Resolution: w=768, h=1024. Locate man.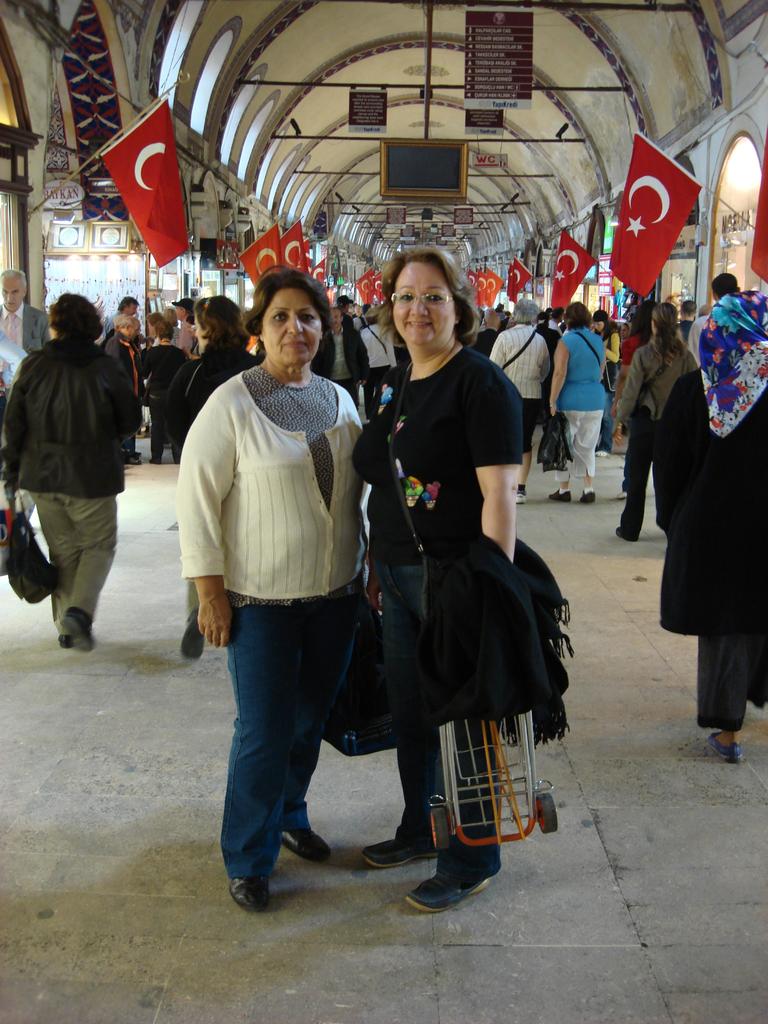
region(0, 284, 147, 662).
